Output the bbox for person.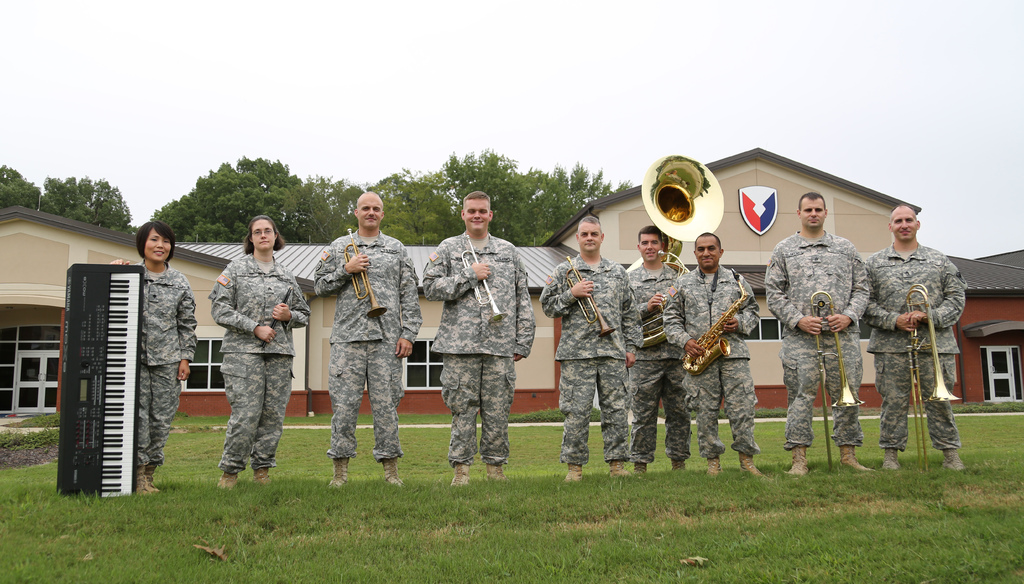
[x1=535, y1=217, x2=629, y2=480].
